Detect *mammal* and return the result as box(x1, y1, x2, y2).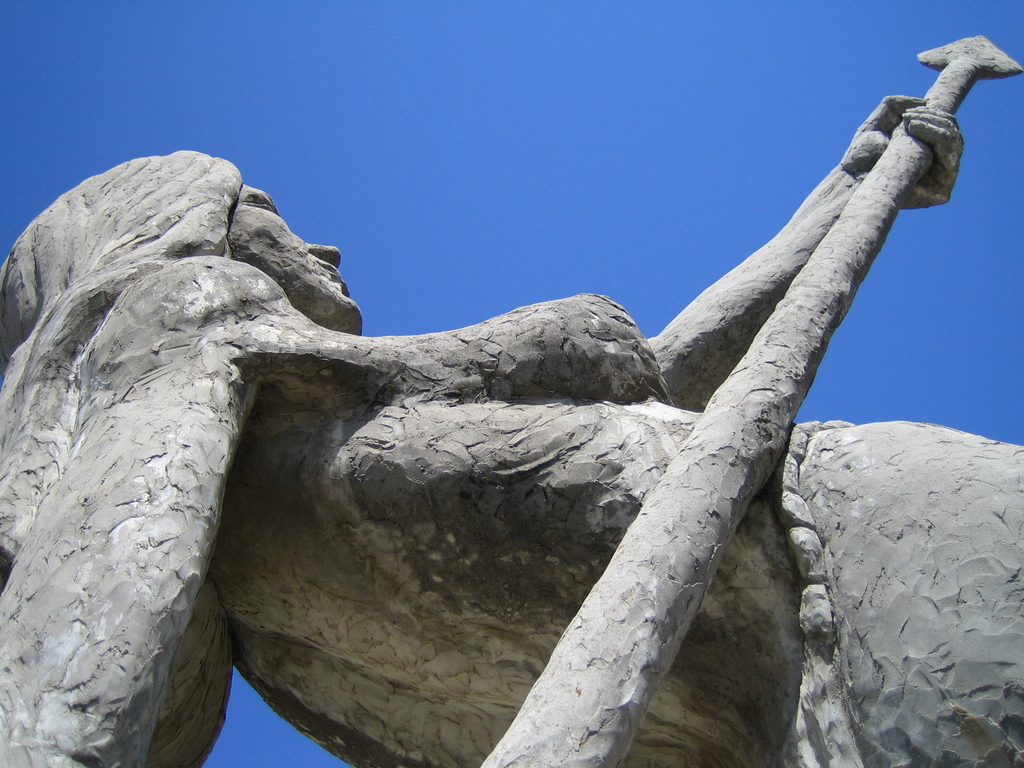
box(0, 71, 985, 721).
